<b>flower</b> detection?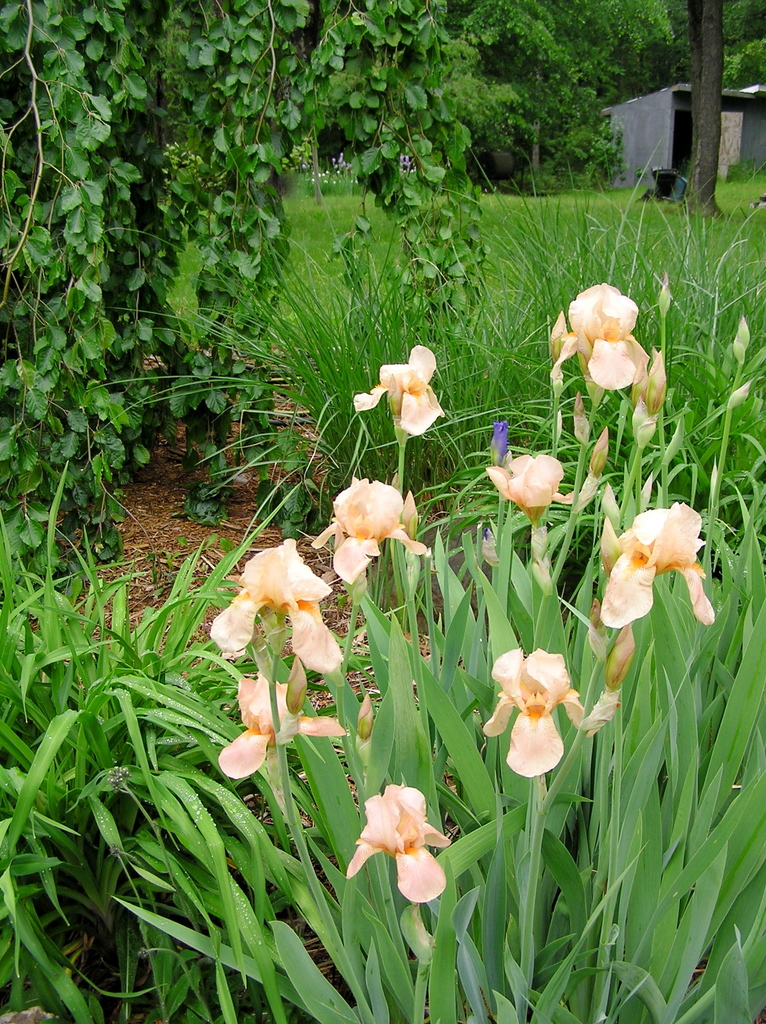
bbox(211, 543, 339, 660)
